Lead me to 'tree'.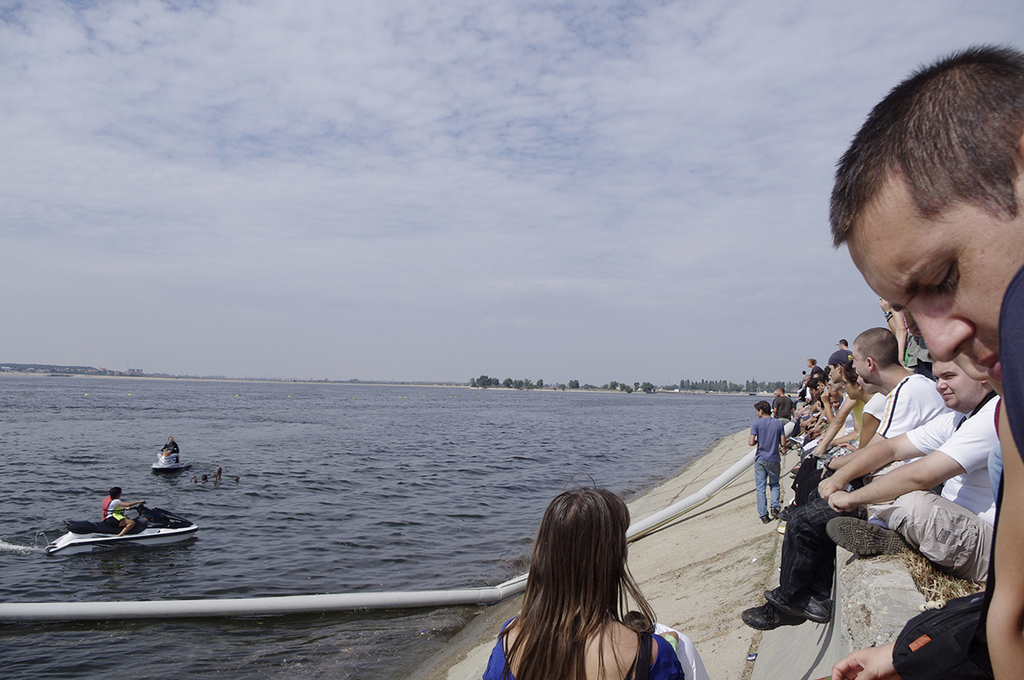
Lead to left=642, top=383, right=655, bottom=393.
